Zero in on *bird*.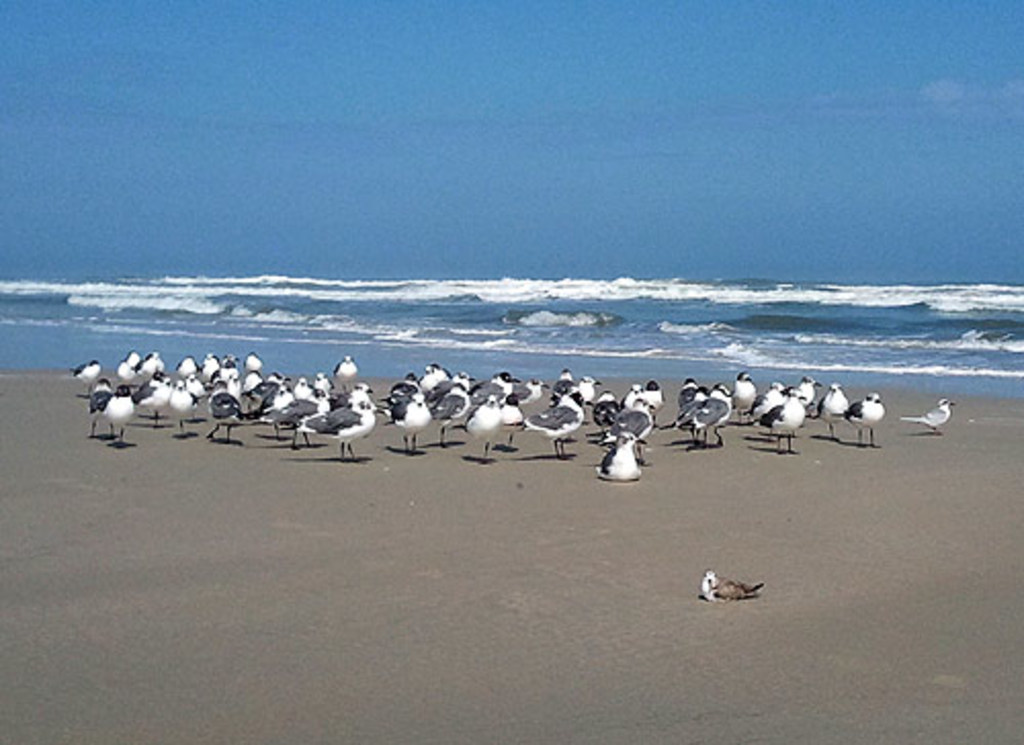
Zeroed in: 330, 350, 356, 383.
